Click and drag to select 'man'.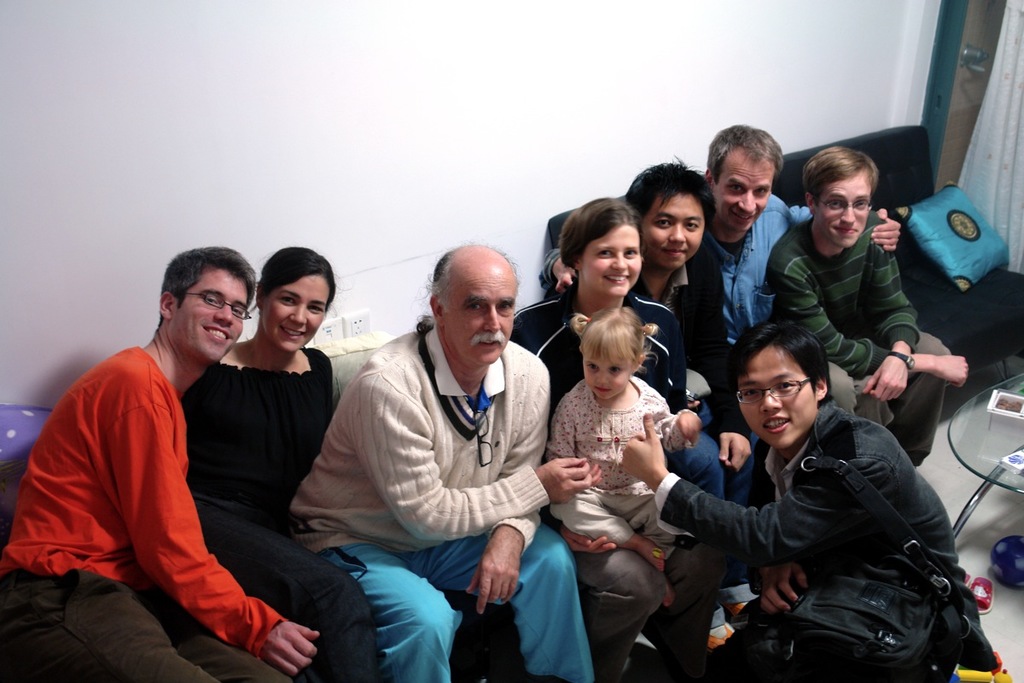
Selection: (706, 116, 906, 359).
